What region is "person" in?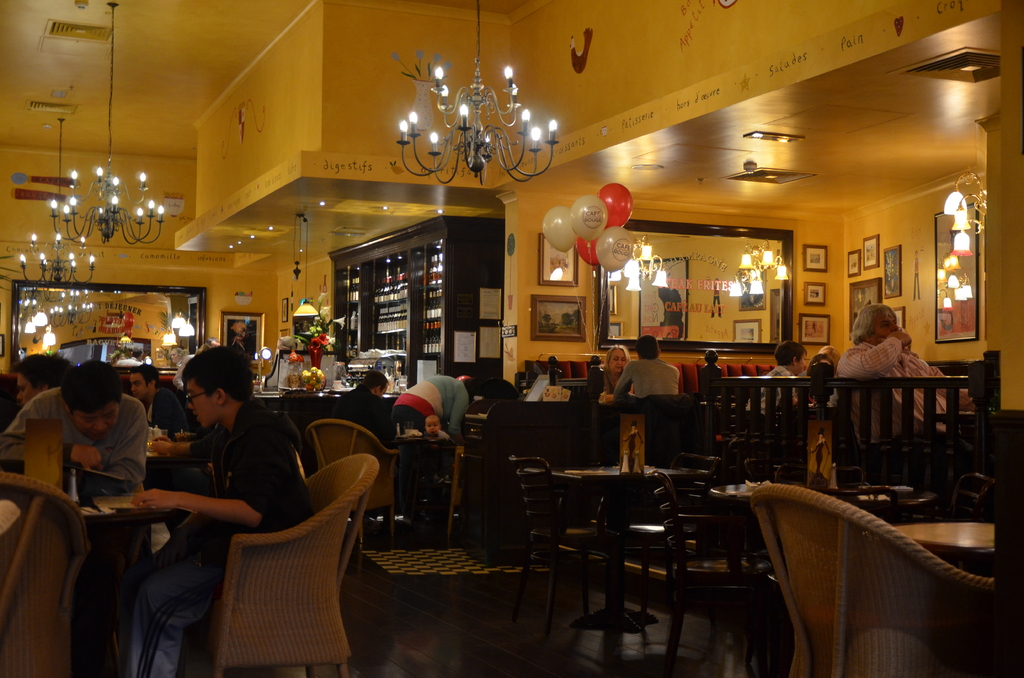
623, 423, 643, 469.
